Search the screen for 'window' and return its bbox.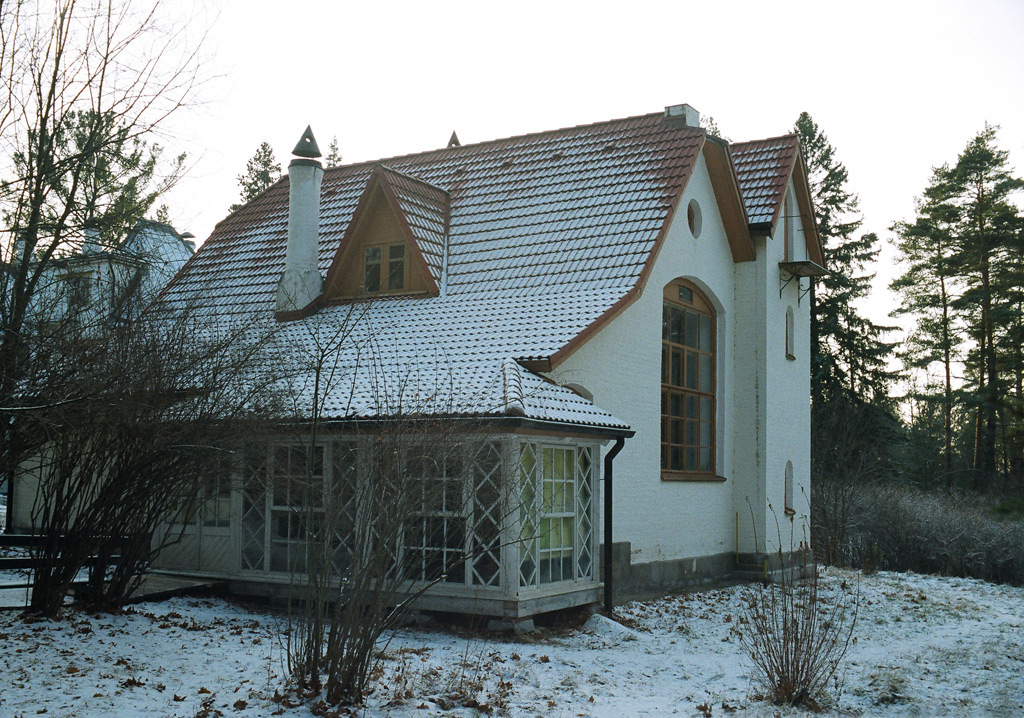
Found: BBox(203, 457, 231, 535).
